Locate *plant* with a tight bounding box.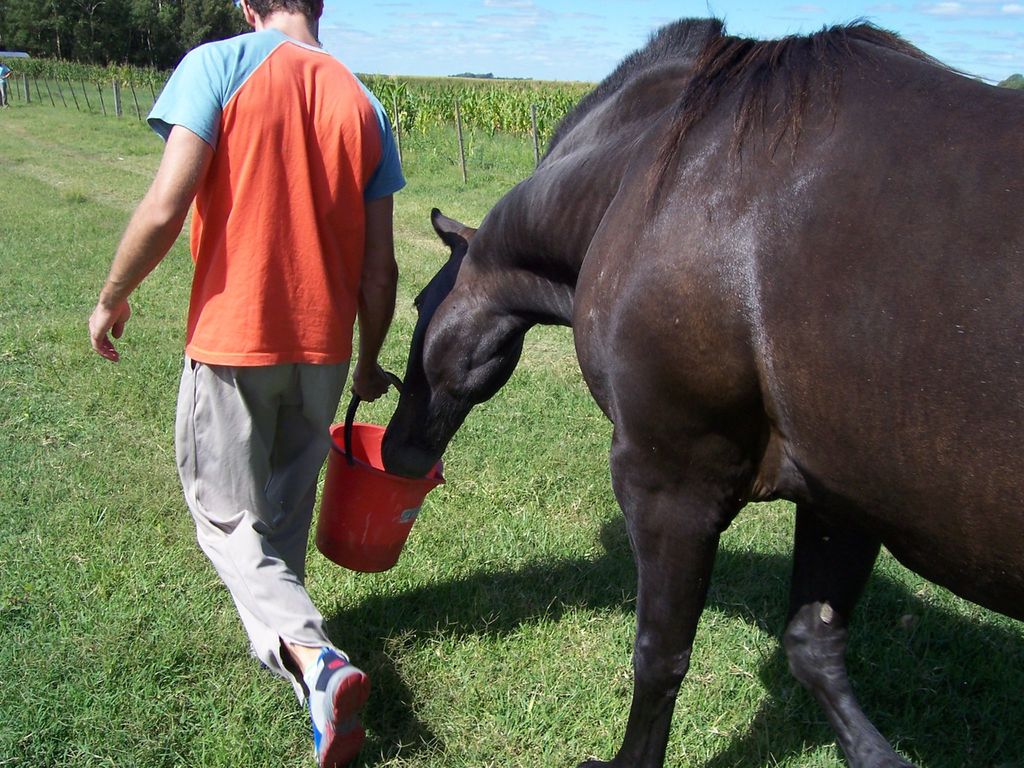
box(334, 312, 360, 423).
